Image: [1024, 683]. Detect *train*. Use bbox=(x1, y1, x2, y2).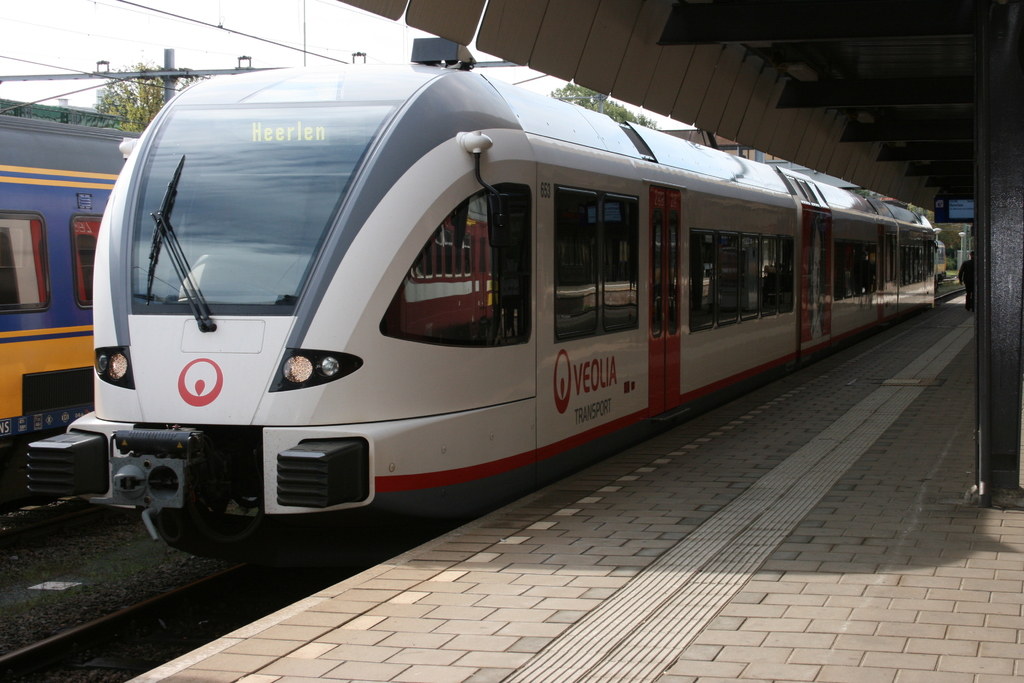
bbox=(26, 45, 935, 554).
